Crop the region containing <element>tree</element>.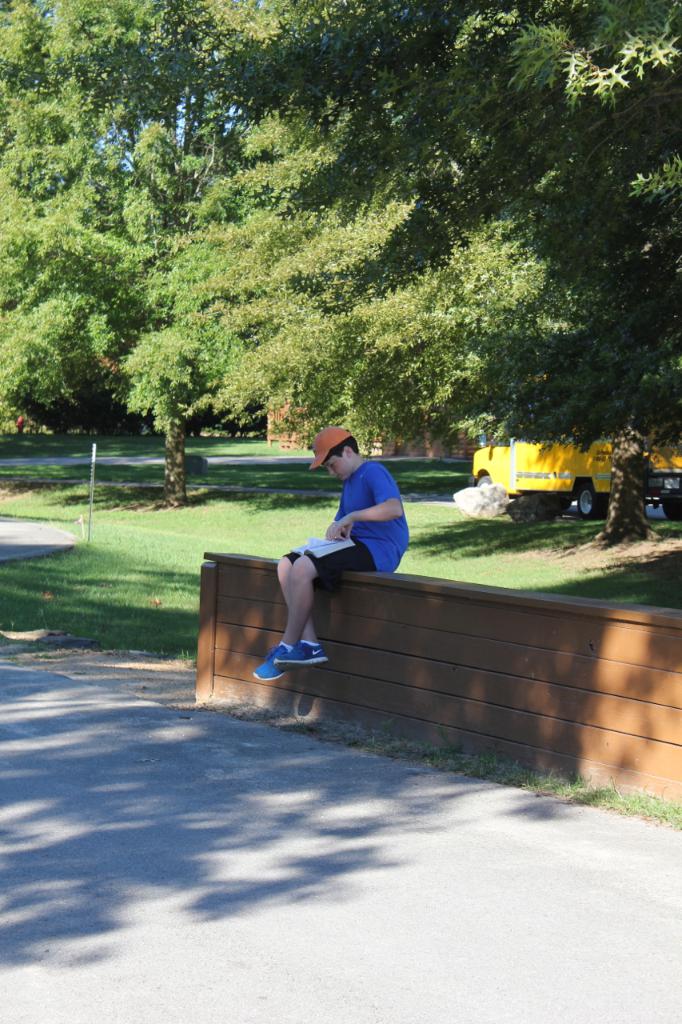
Crop region: crop(181, 0, 406, 206).
